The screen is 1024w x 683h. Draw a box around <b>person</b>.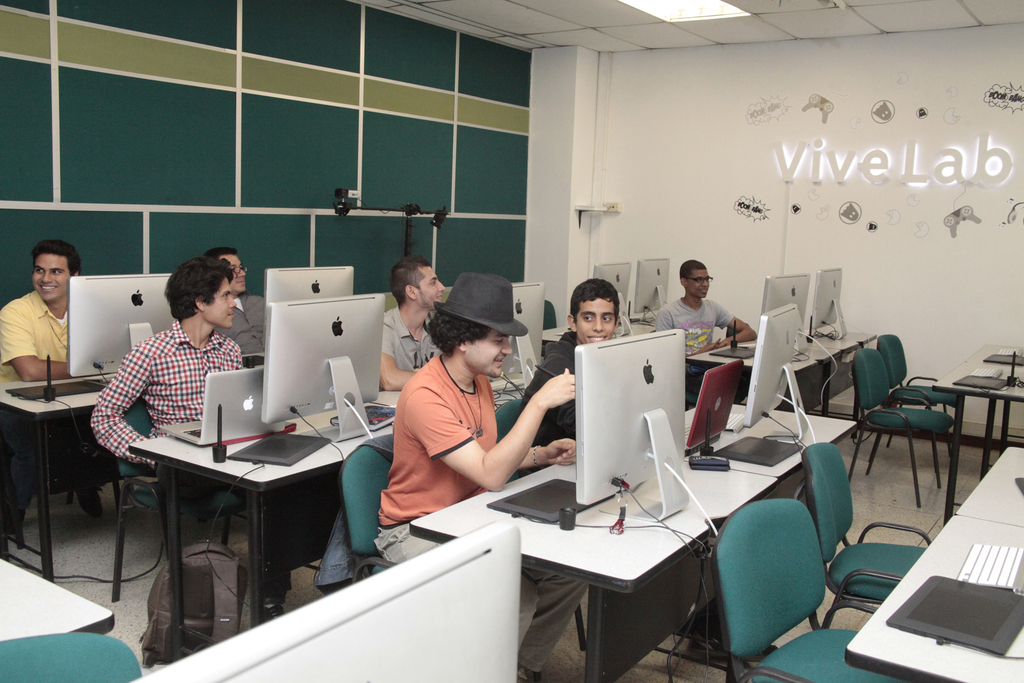
box(0, 238, 126, 541).
